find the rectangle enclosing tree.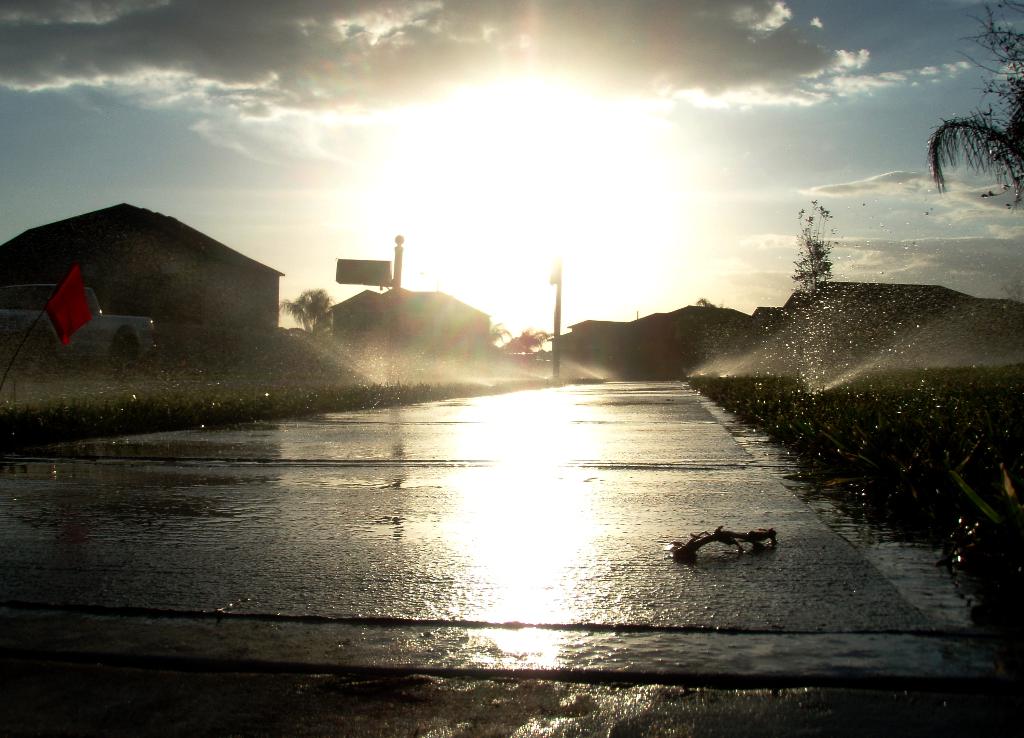
BBox(927, 0, 1023, 213).
